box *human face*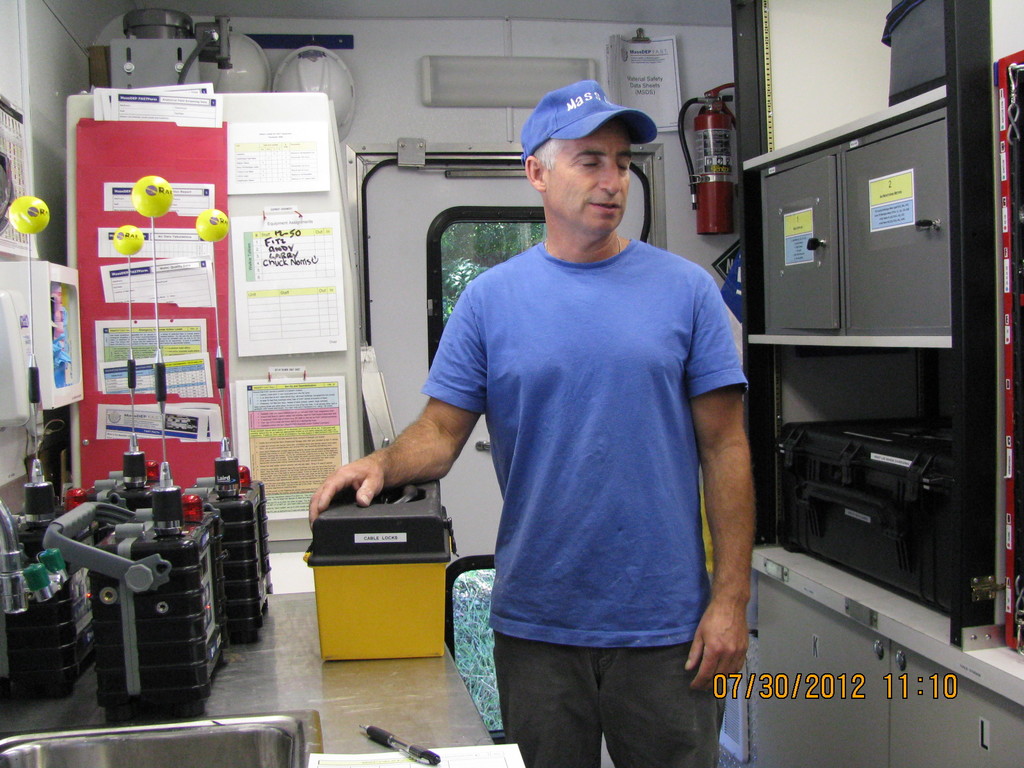
[x1=550, y1=125, x2=633, y2=237]
